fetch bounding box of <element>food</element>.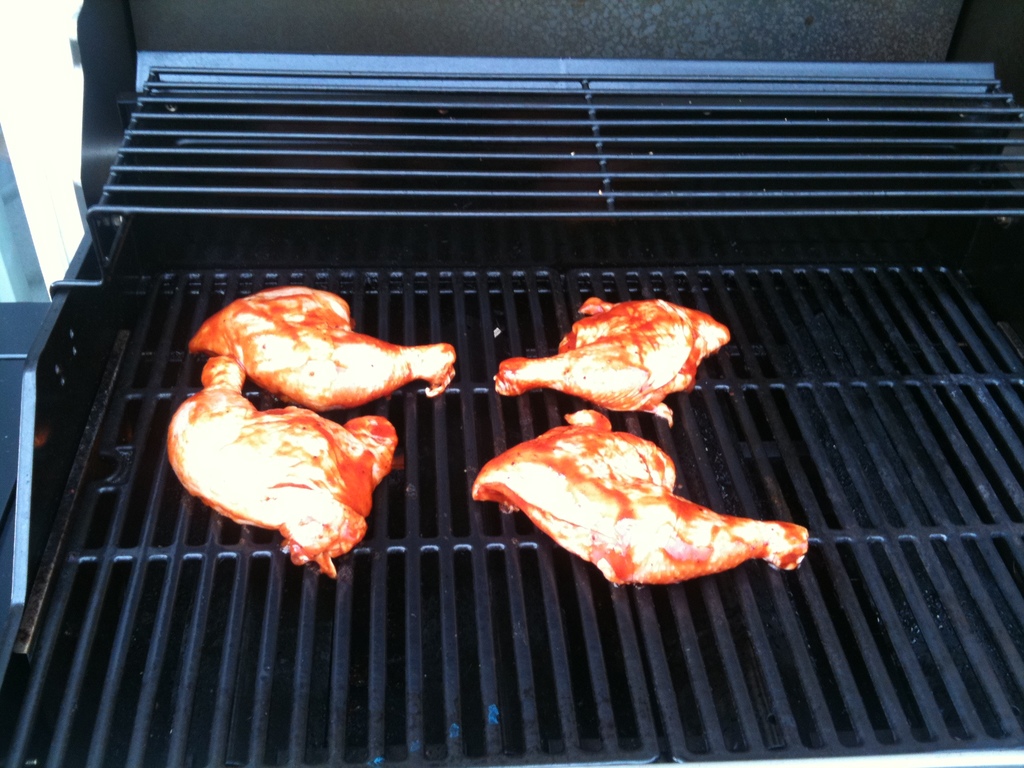
Bbox: <region>490, 298, 728, 423</region>.
